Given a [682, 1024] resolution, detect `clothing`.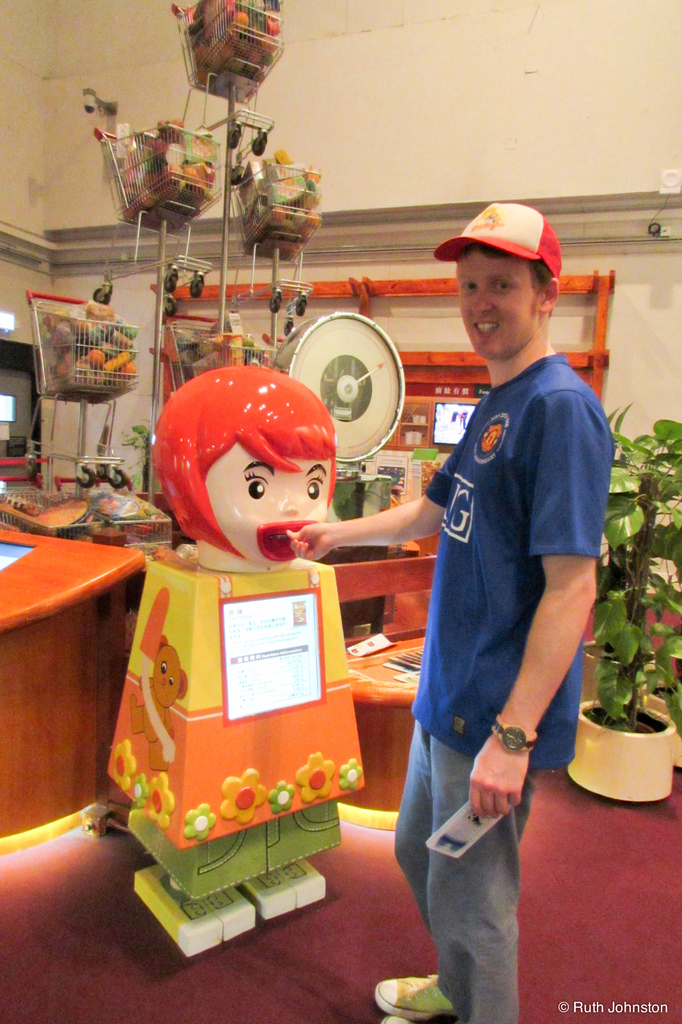
x1=345, y1=321, x2=648, y2=1023.
